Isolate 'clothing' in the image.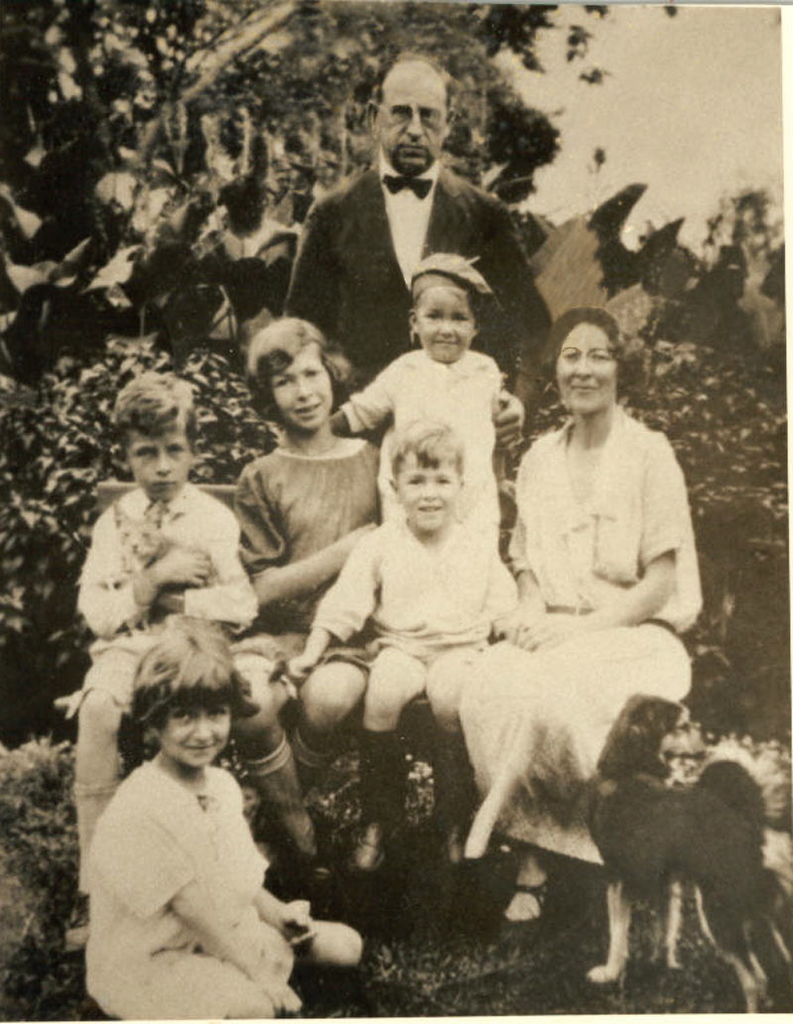
Isolated region: [492,319,717,765].
